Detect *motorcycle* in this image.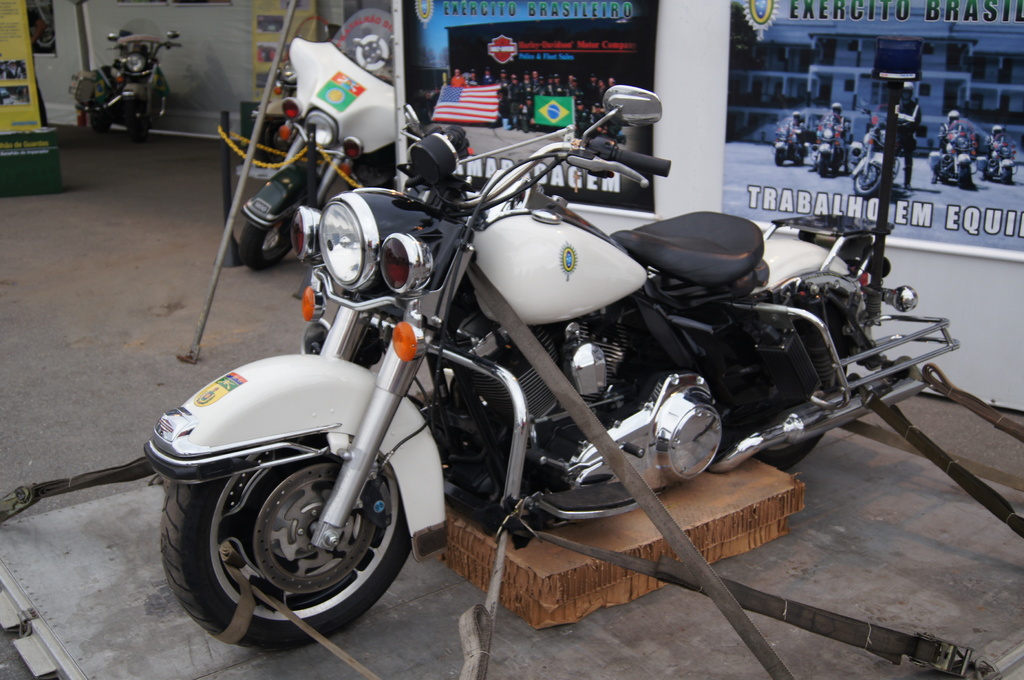
Detection: select_region(852, 105, 901, 199).
